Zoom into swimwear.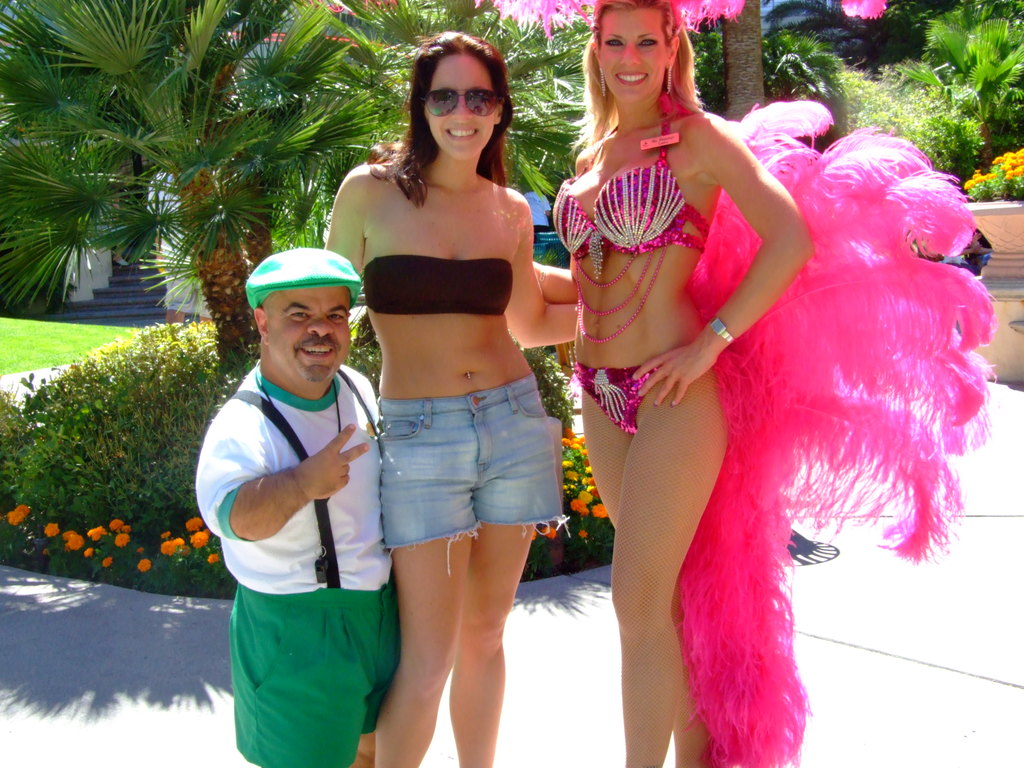
Zoom target: bbox=[370, 250, 515, 312].
